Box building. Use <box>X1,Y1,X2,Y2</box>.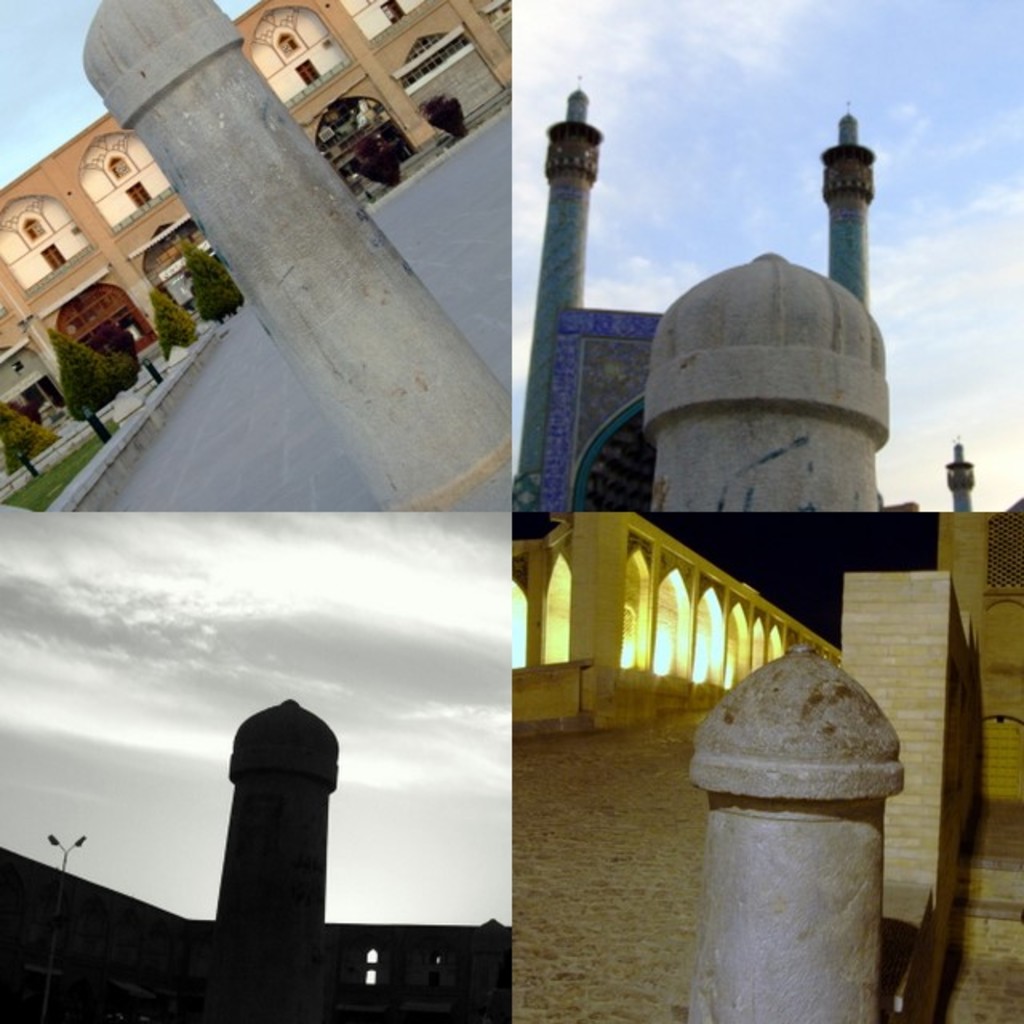
<box>2,701,507,1022</box>.
